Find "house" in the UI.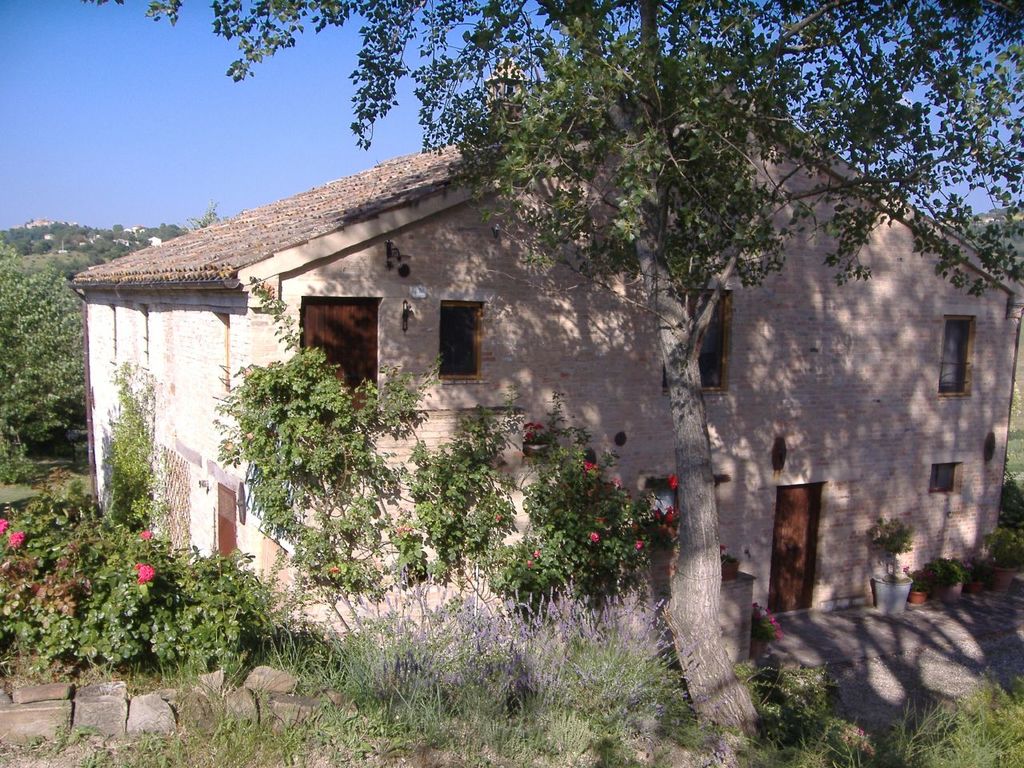
UI element at (x1=90, y1=67, x2=962, y2=657).
